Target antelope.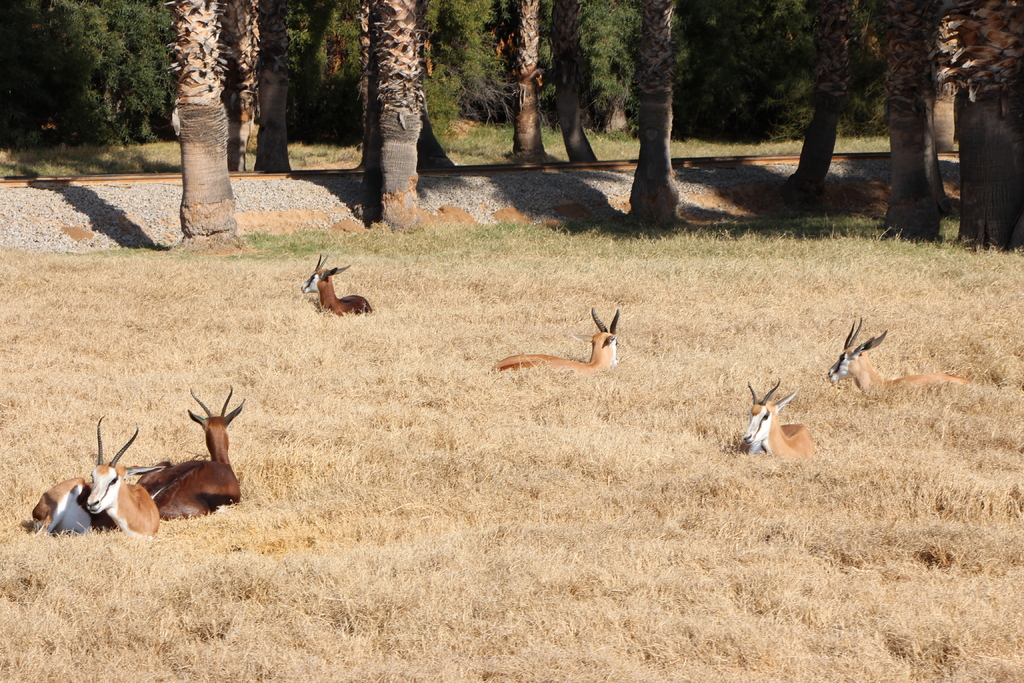
Target region: Rect(492, 308, 618, 374).
